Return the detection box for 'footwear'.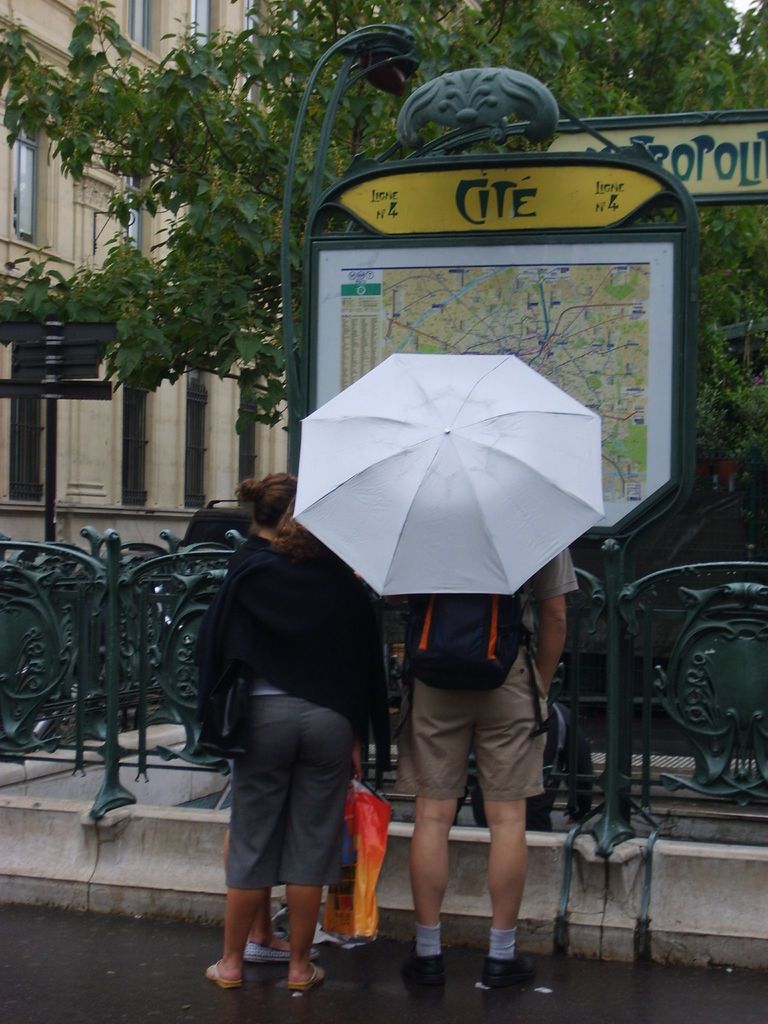
{"left": 479, "top": 954, "right": 537, "bottom": 988}.
